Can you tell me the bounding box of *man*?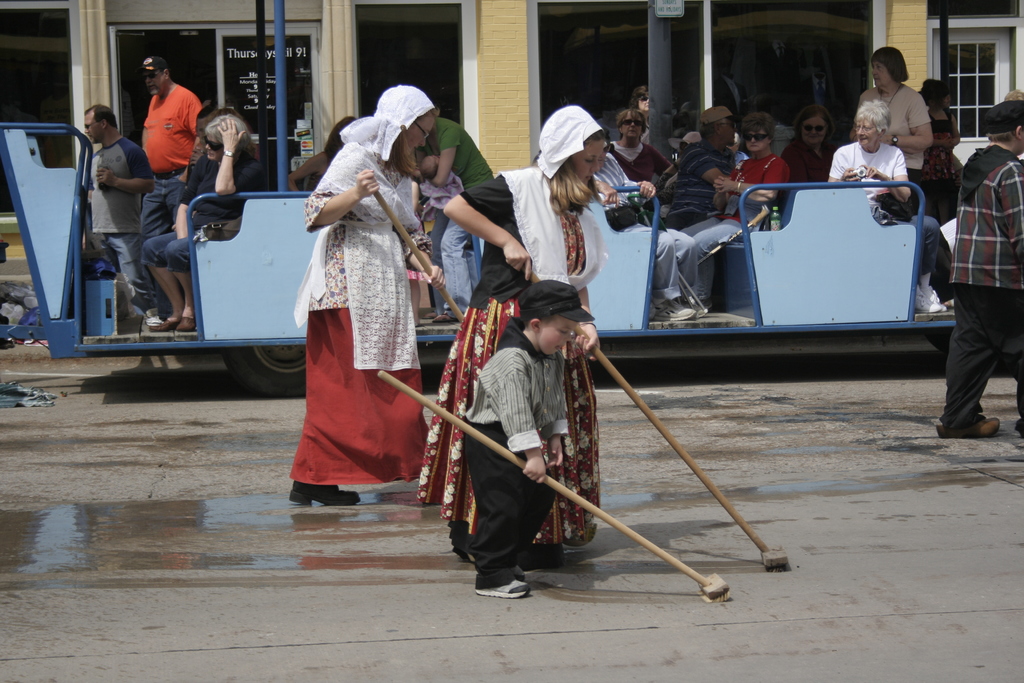
box(138, 52, 204, 248).
